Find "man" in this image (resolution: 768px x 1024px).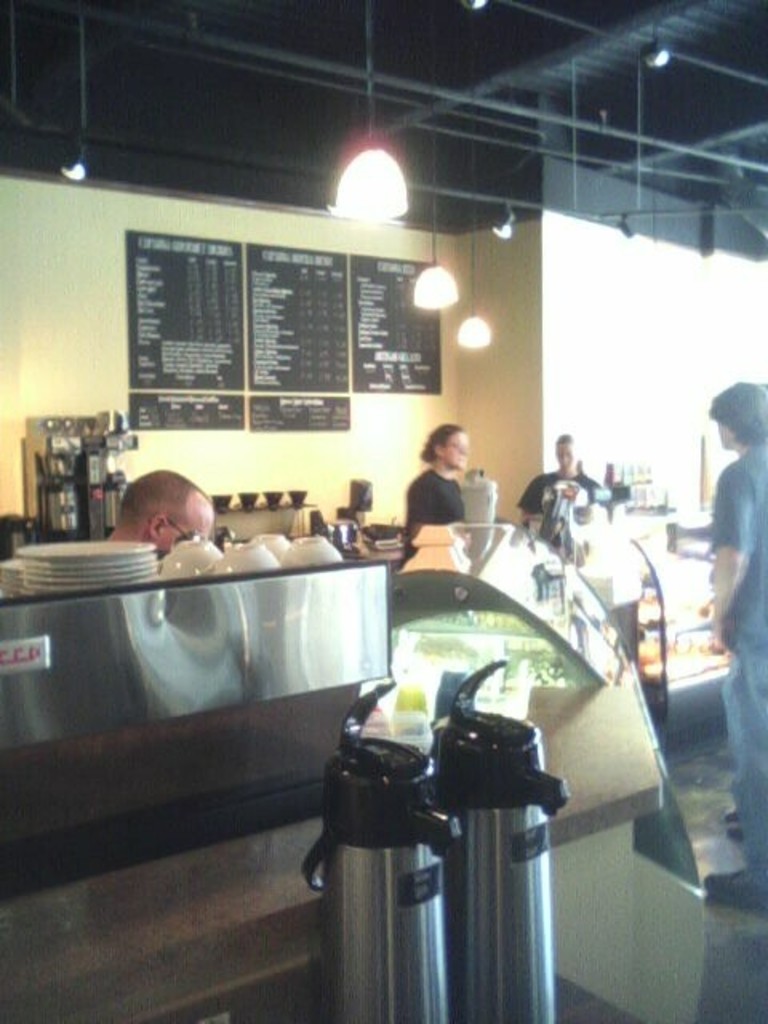
[left=699, top=371, right=766, bottom=917].
